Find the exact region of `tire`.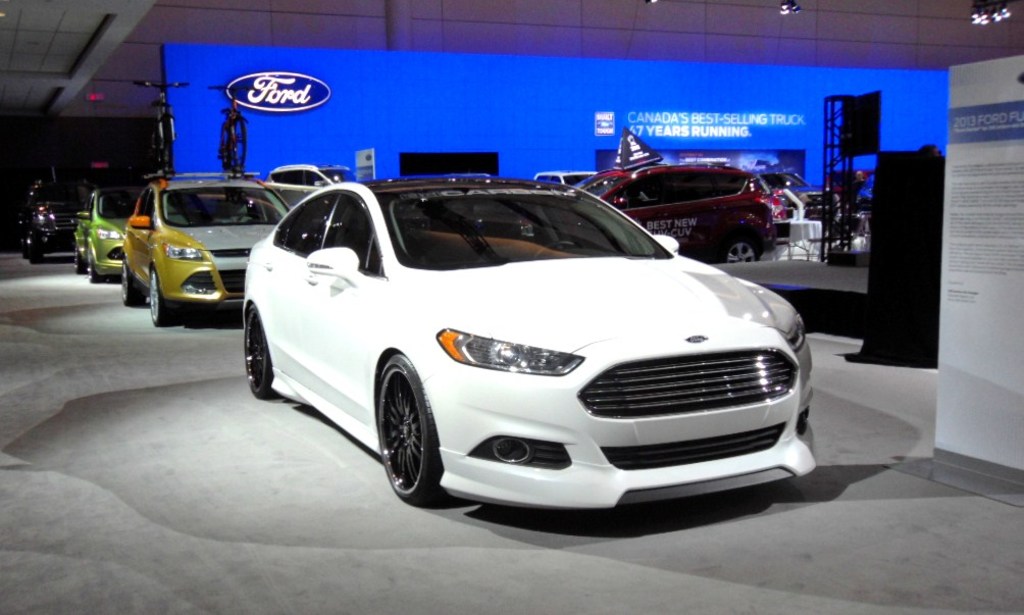
Exact region: 243/301/275/394.
